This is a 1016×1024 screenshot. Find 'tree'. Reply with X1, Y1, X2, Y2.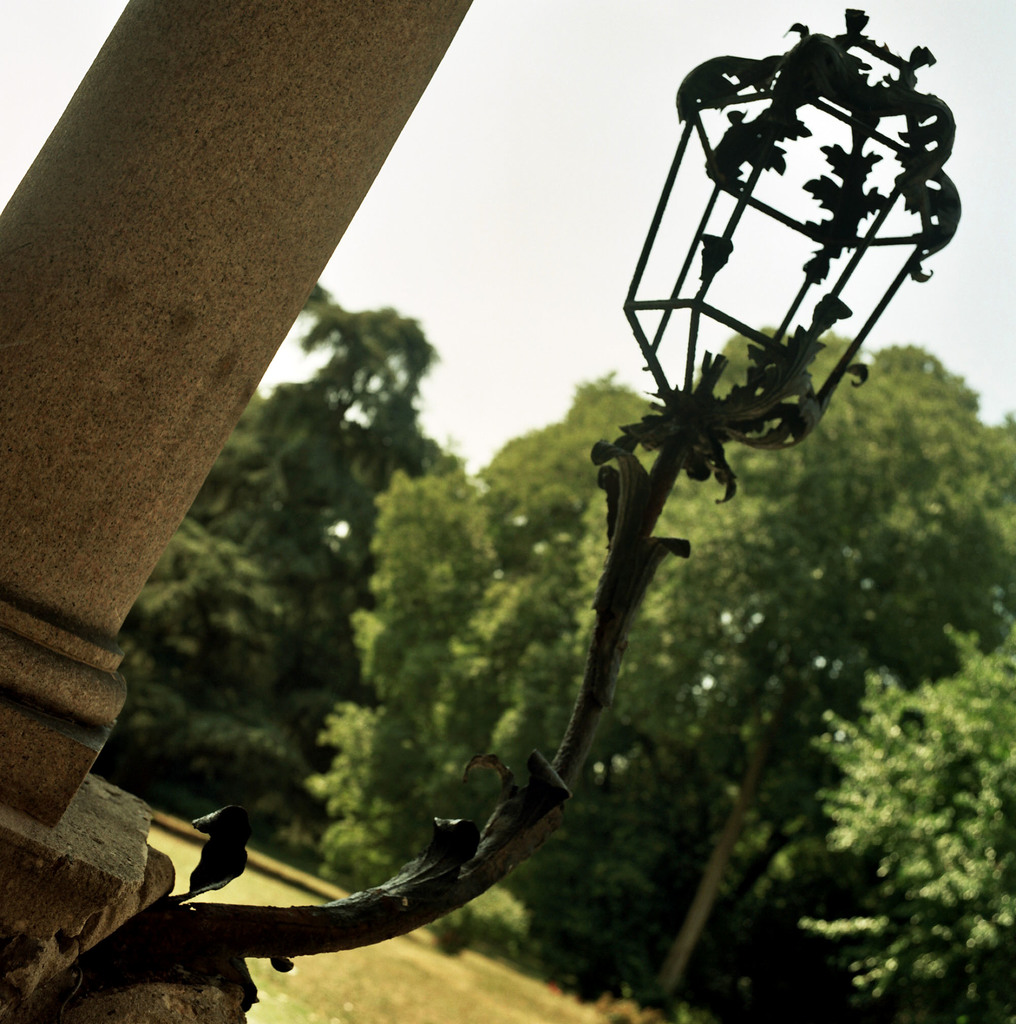
766, 615, 1015, 1005.
